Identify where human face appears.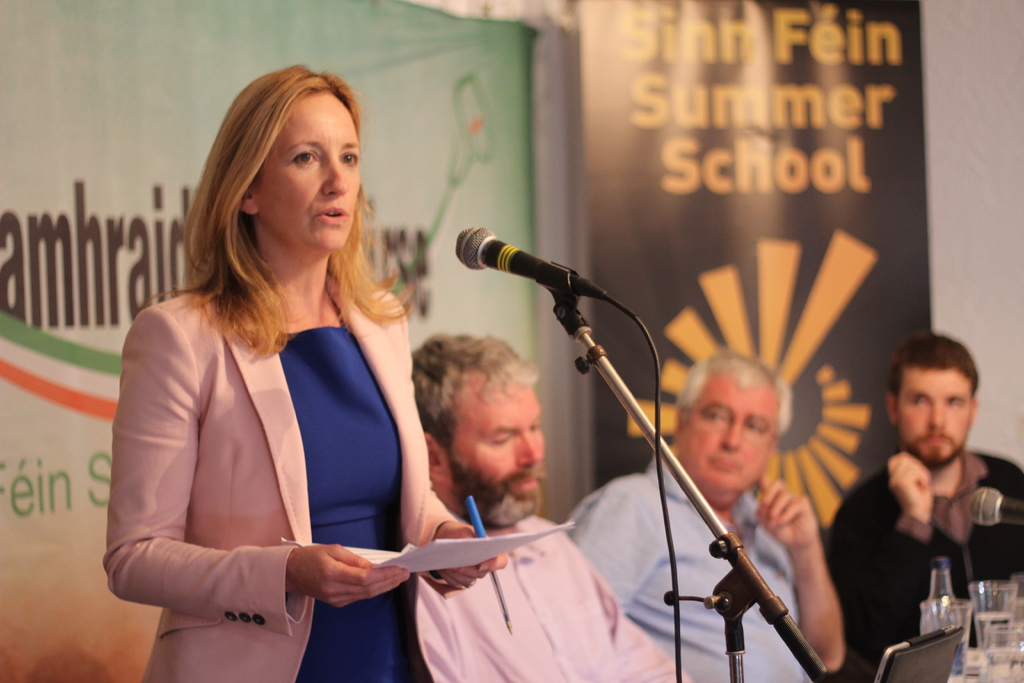
Appears at rect(678, 377, 778, 498).
